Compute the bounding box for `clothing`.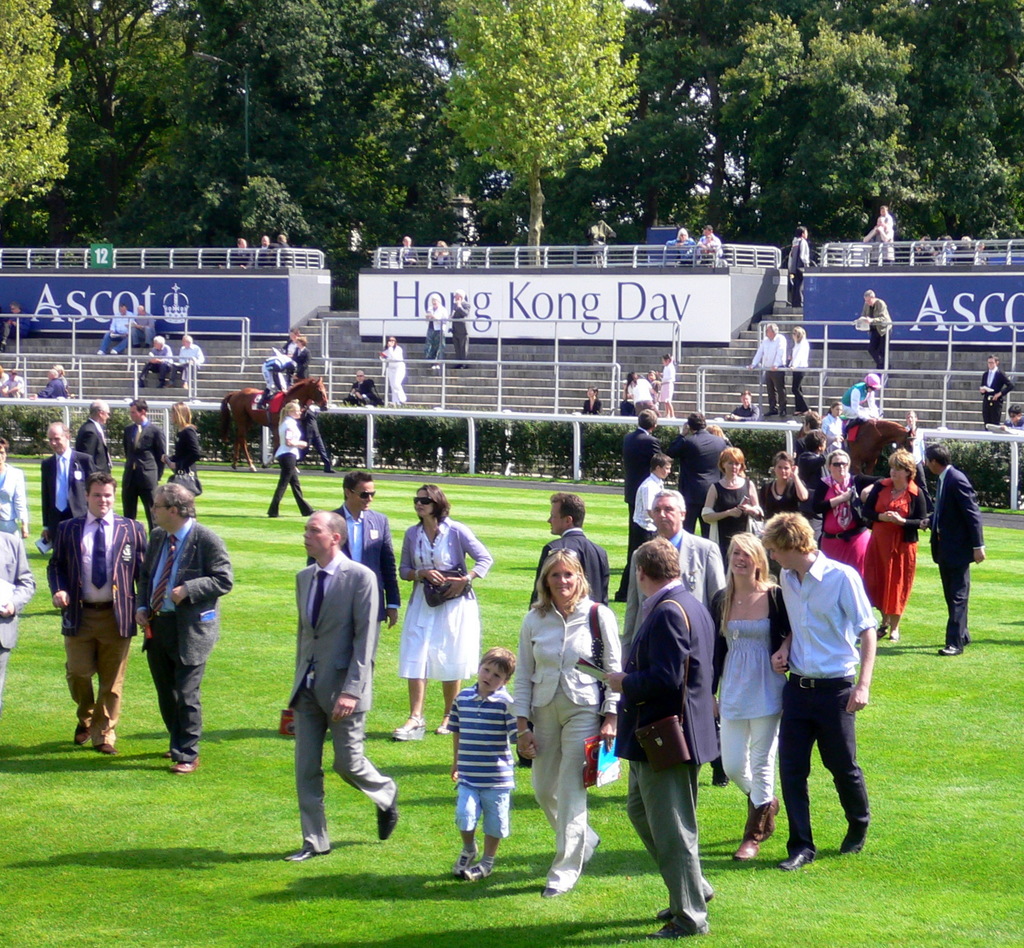
l=264, t=240, r=290, b=268.
